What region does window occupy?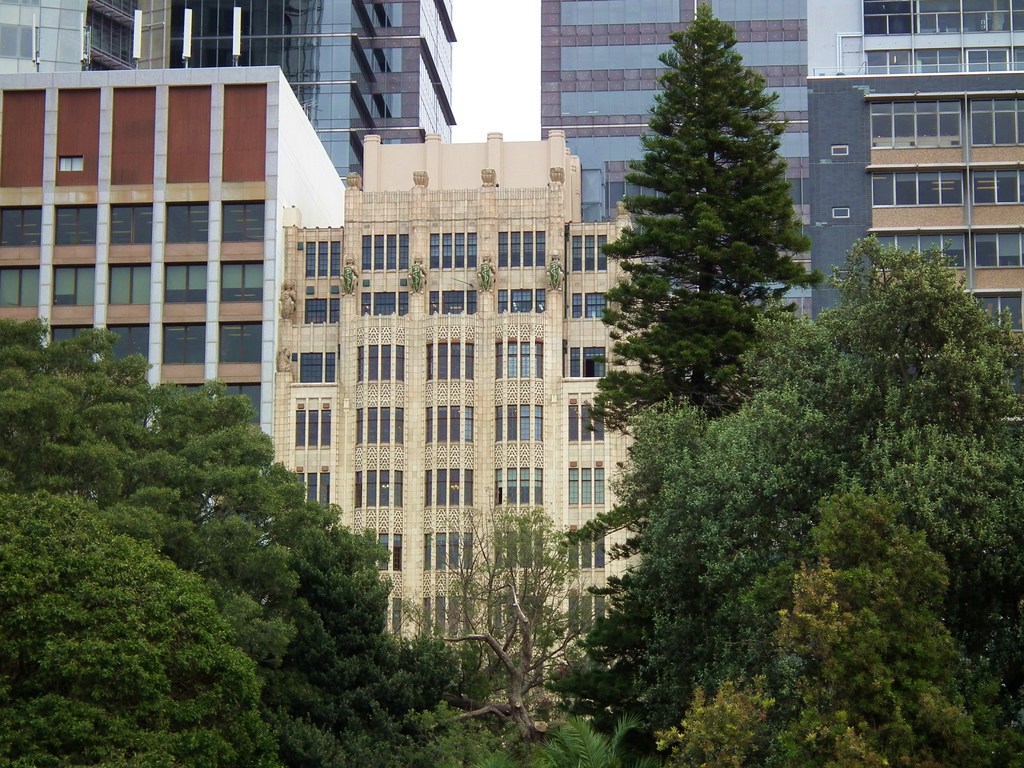
[left=421, top=519, right=472, bottom=574].
